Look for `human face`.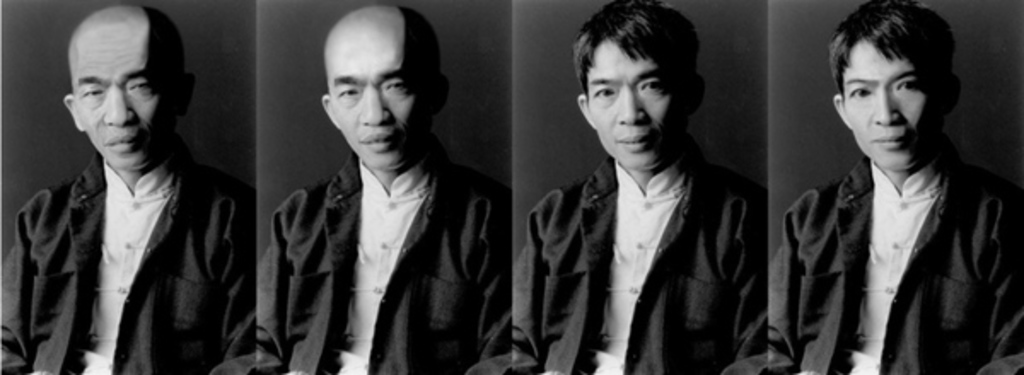
Found: 73/20/177/170.
